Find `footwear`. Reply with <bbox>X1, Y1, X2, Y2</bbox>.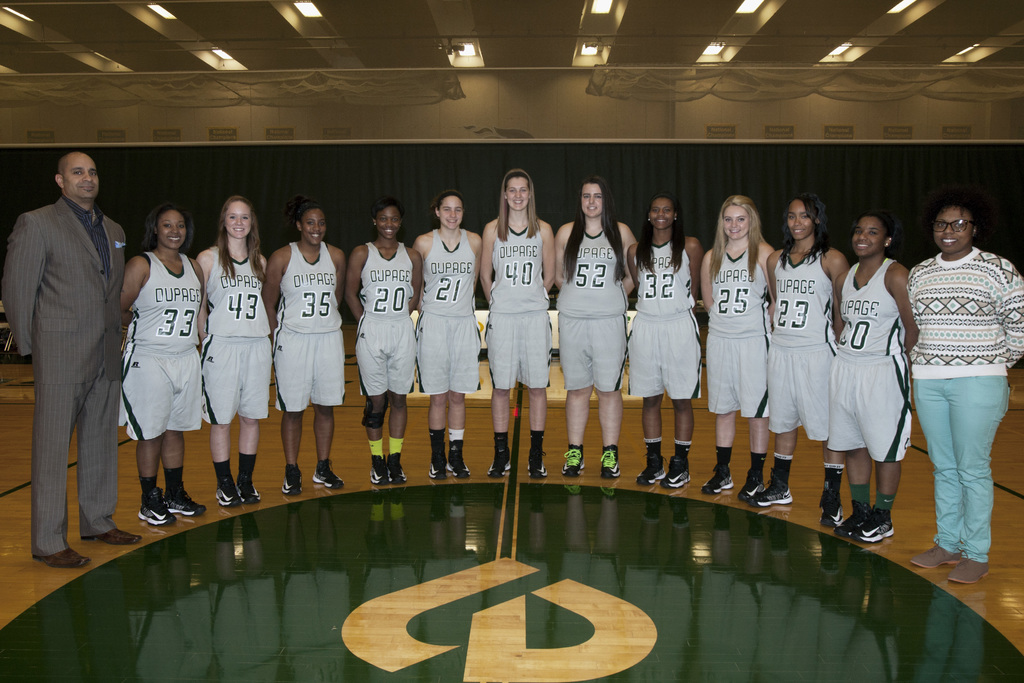
<bbox>909, 543, 966, 566</bbox>.
